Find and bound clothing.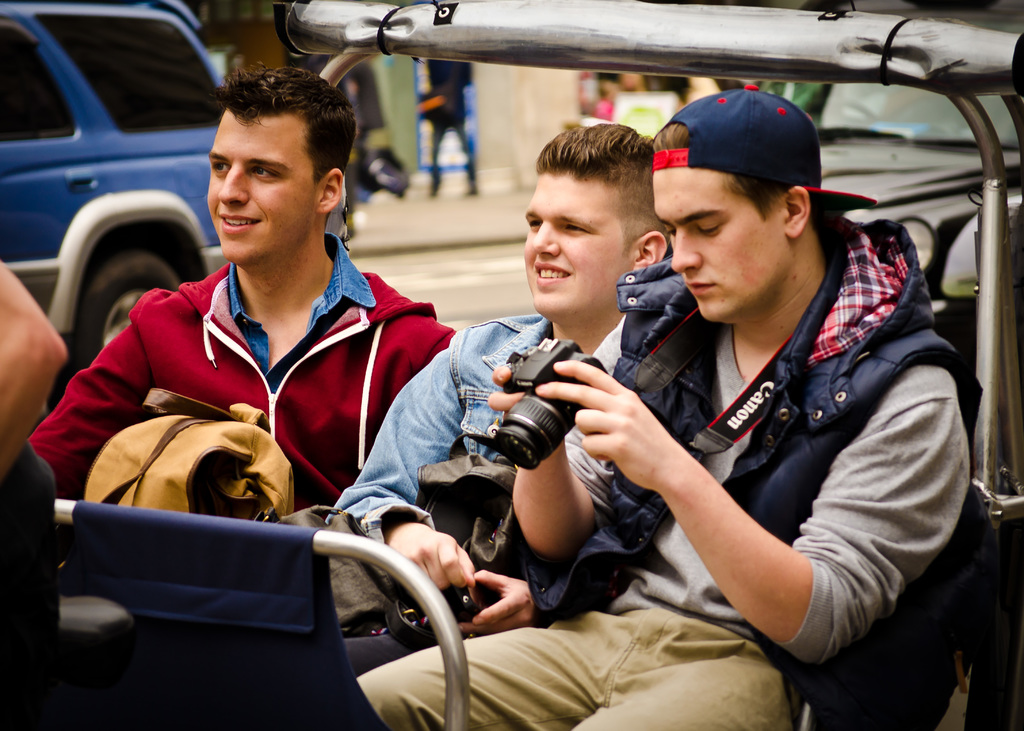
Bound: Rect(355, 213, 979, 730).
